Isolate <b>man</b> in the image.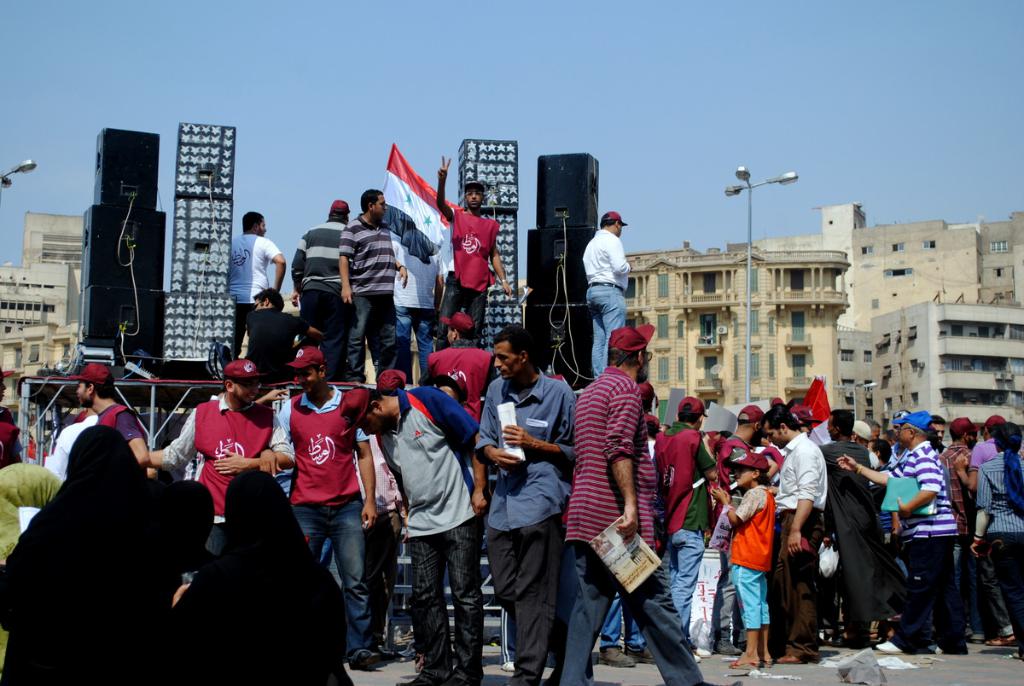
Isolated region: locate(649, 397, 722, 664).
